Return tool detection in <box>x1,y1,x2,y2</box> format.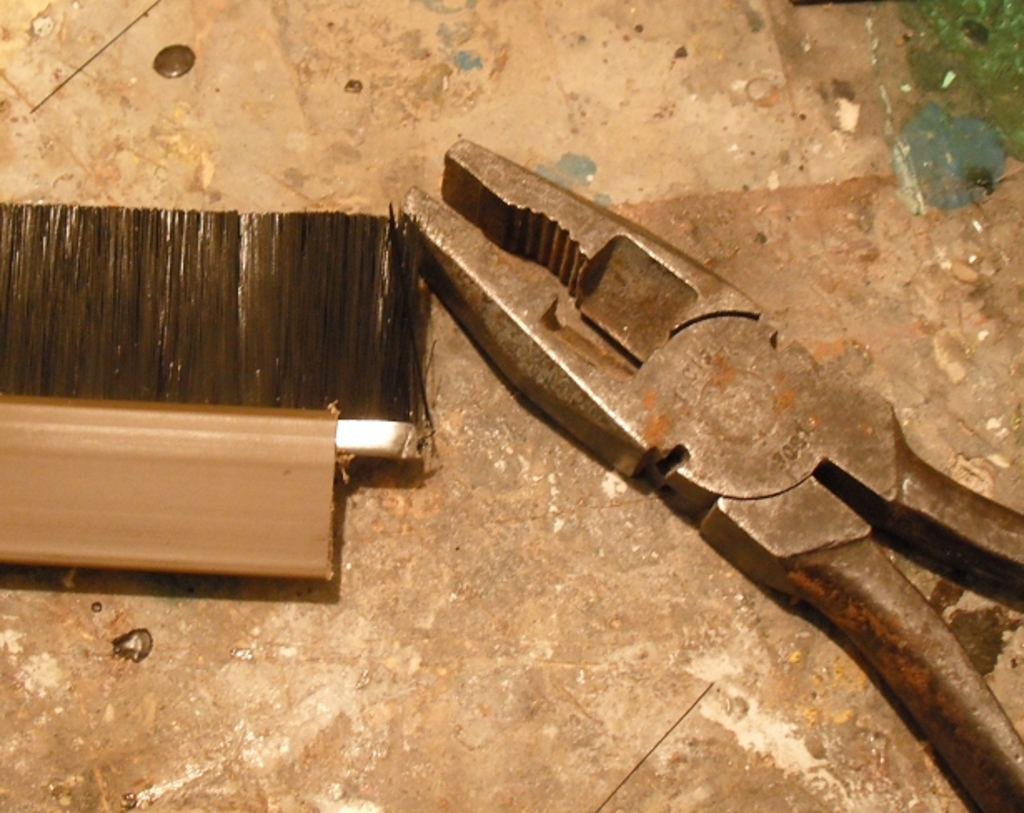
<box>388,127,1022,811</box>.
